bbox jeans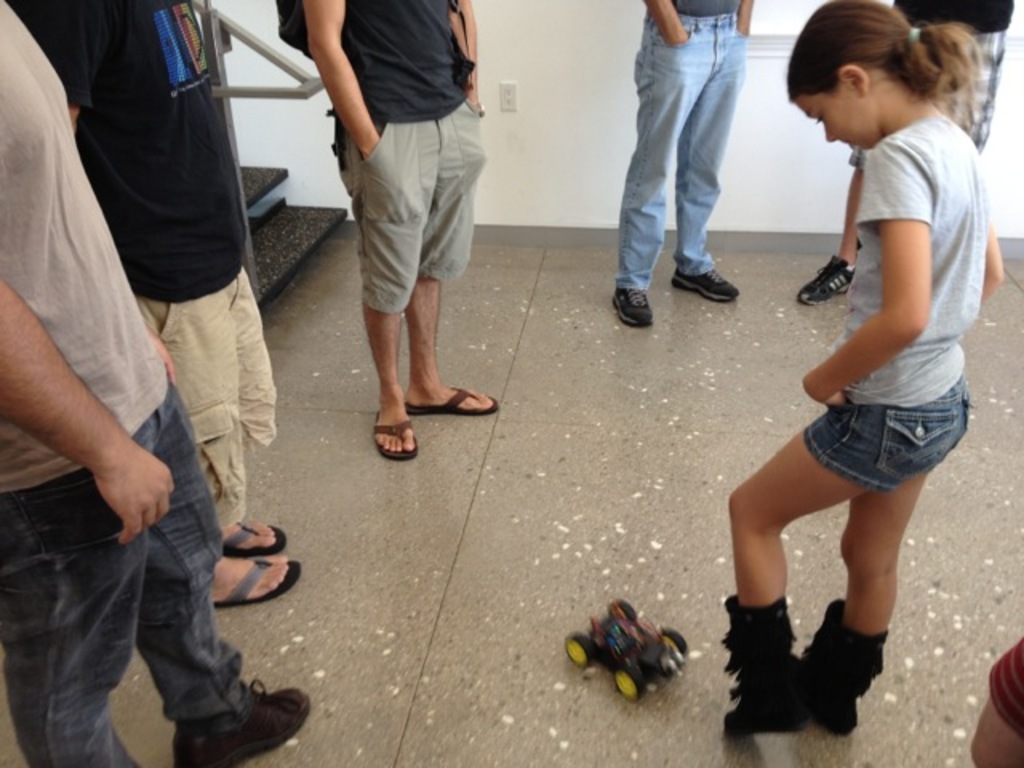
[0, 382, 246, 766]
